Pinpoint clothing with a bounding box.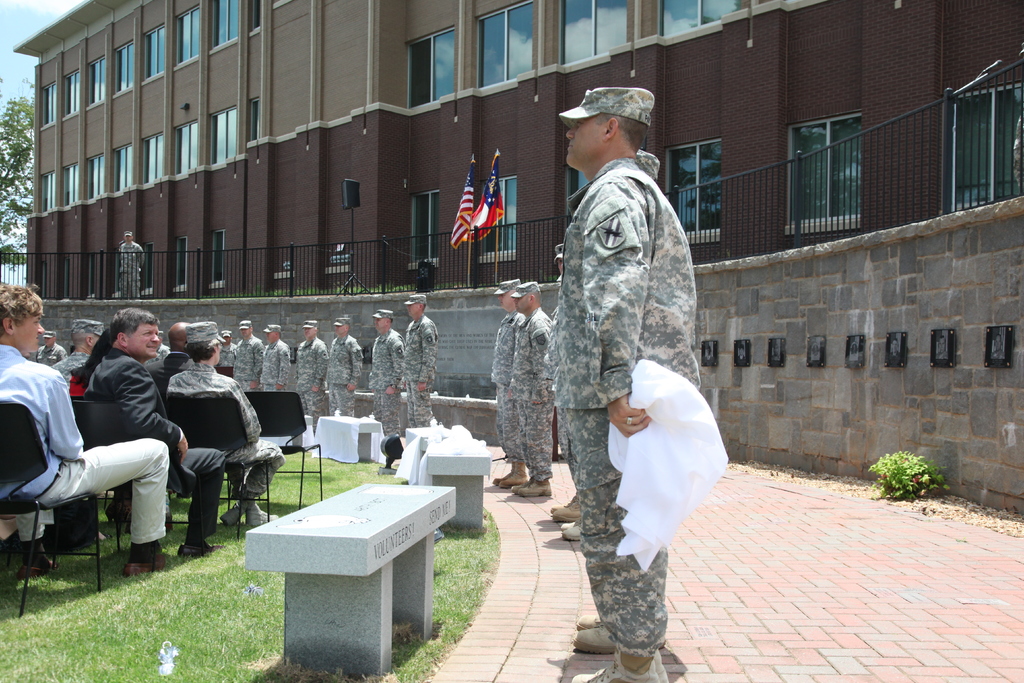
(79, 368, 221, 536).
